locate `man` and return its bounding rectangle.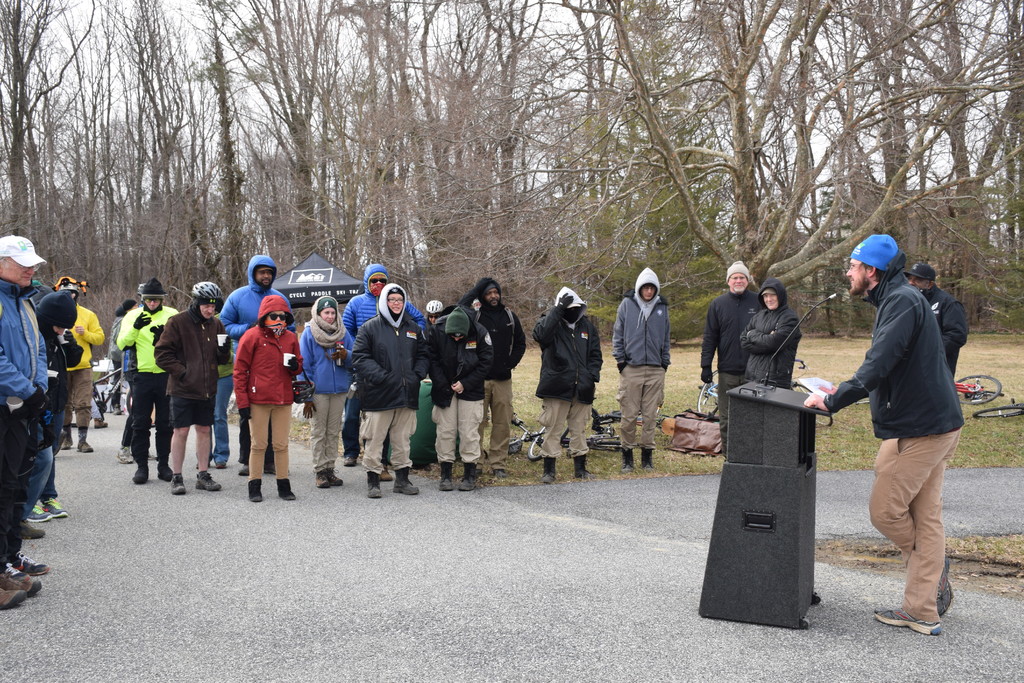
(x1=49, y1=274, x2=102, y2=452).
